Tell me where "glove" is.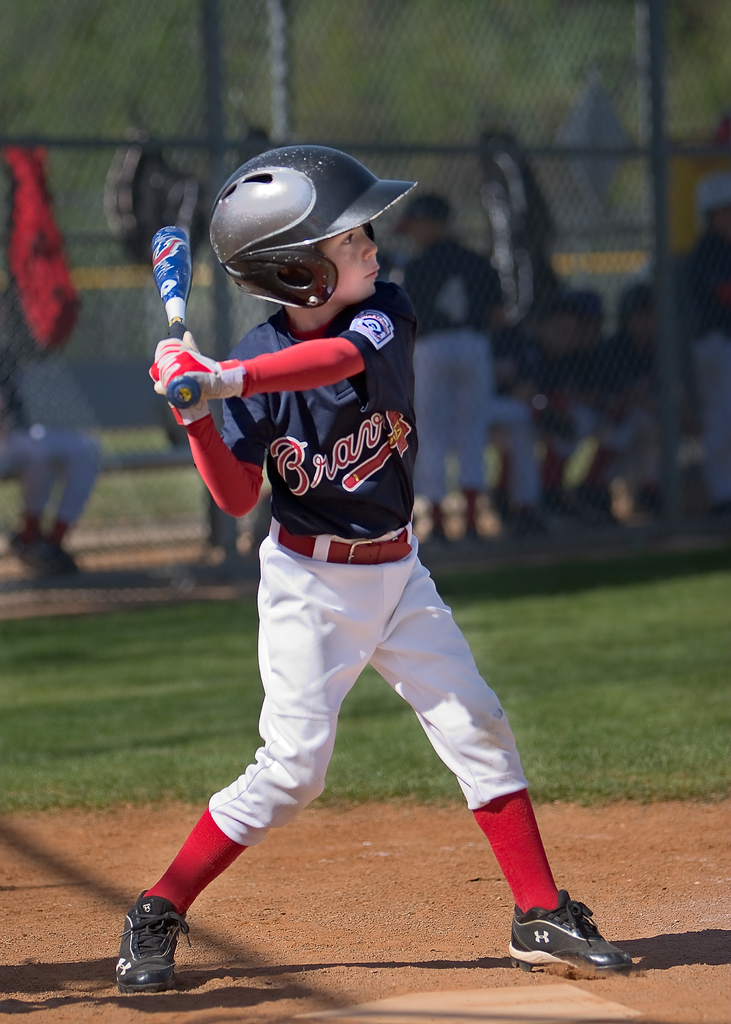
"glove" is at box(149, 332, 211, 430).
